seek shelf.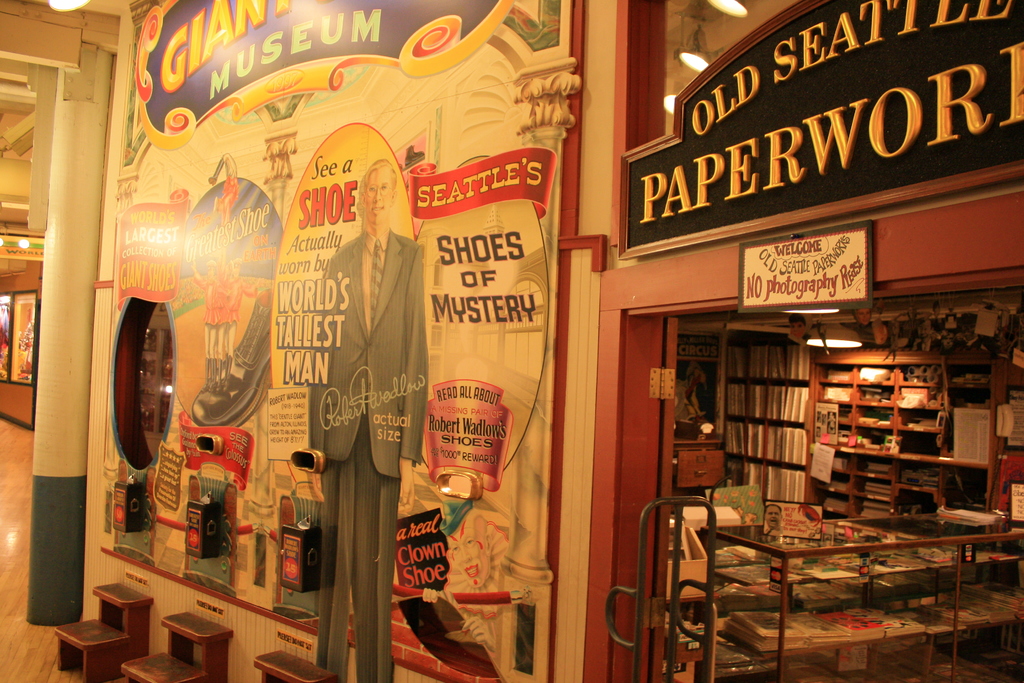
(717, 344, 822, 518).
